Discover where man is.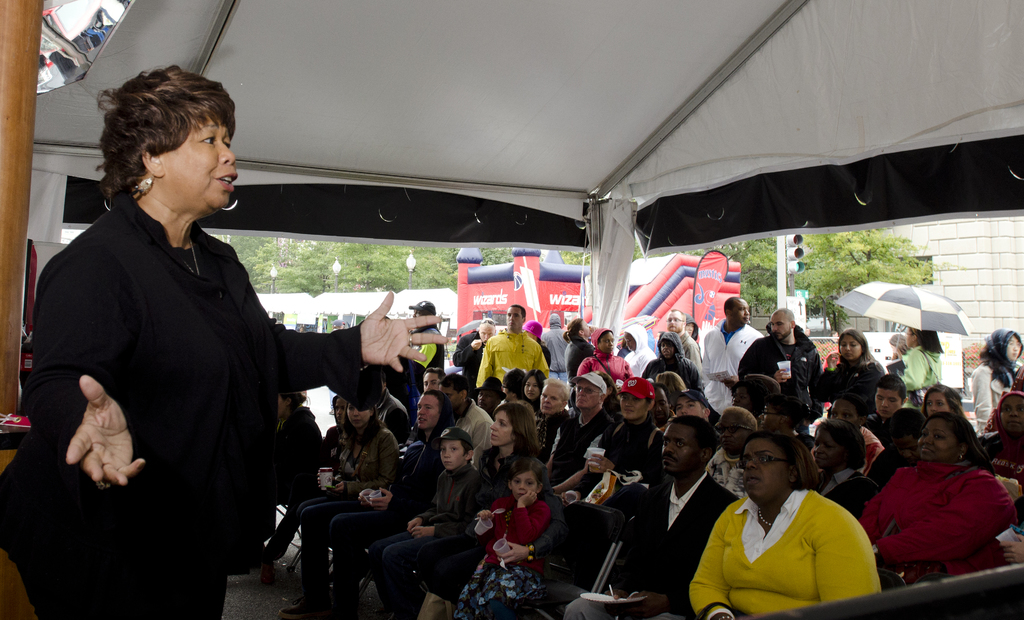
Discovered at (left=613, top=422, right=735, bottom=619).
